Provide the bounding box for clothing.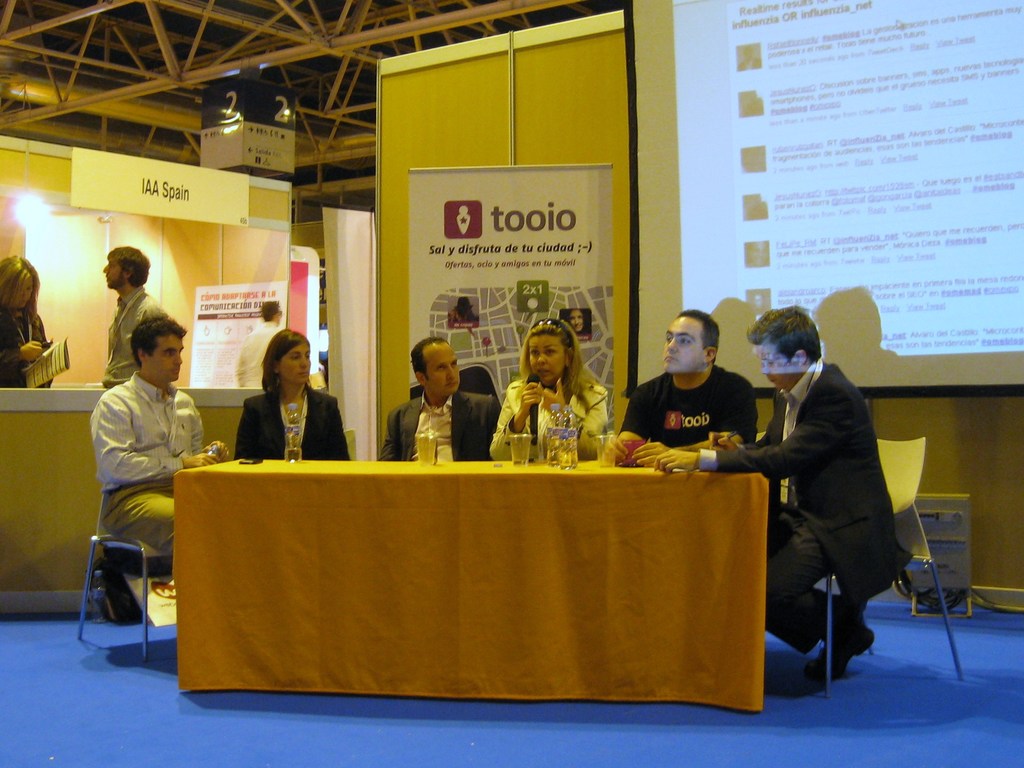
(232,386,351,464).
